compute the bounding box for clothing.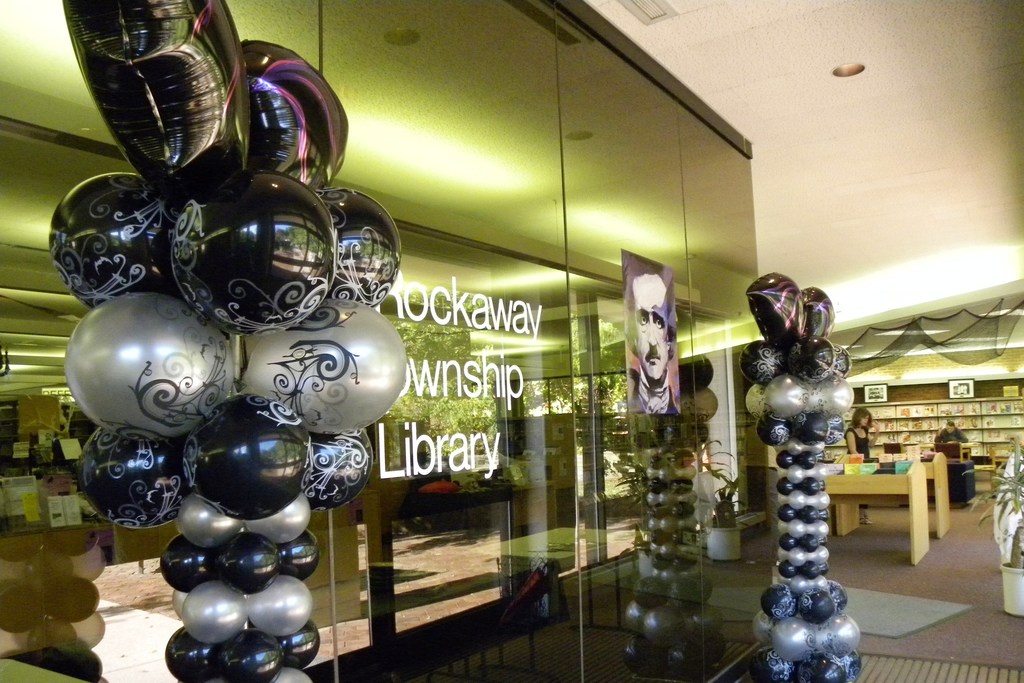
region(842, 425, 868, 509).
